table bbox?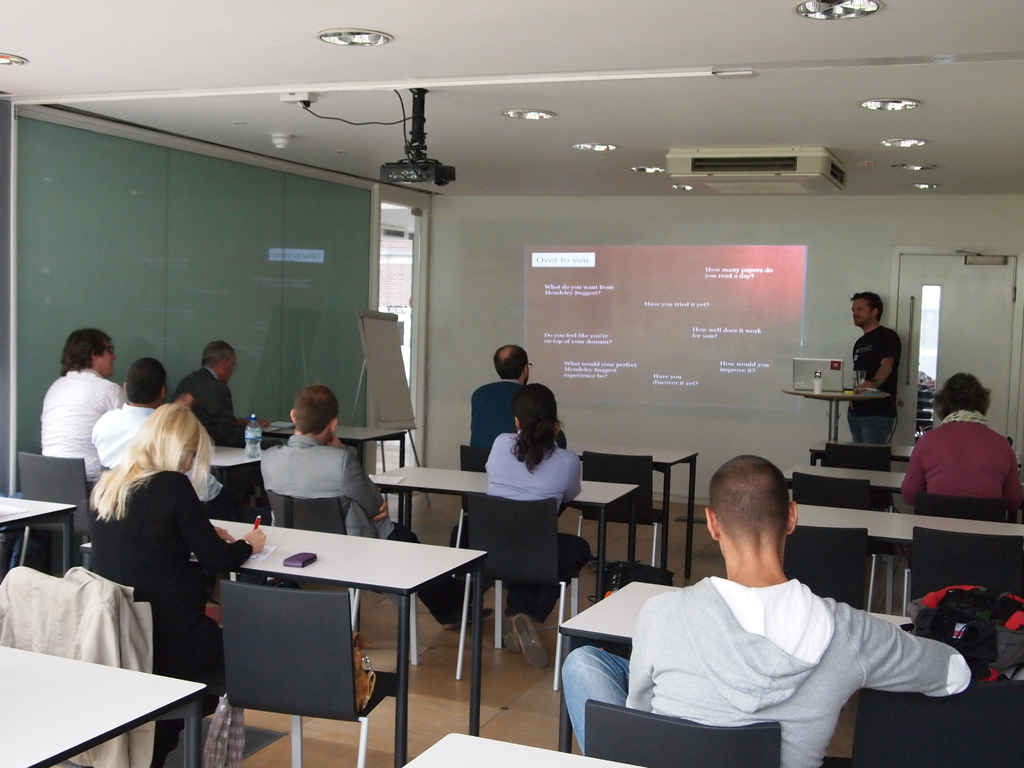
select_region(366, 460, 643, 605)
